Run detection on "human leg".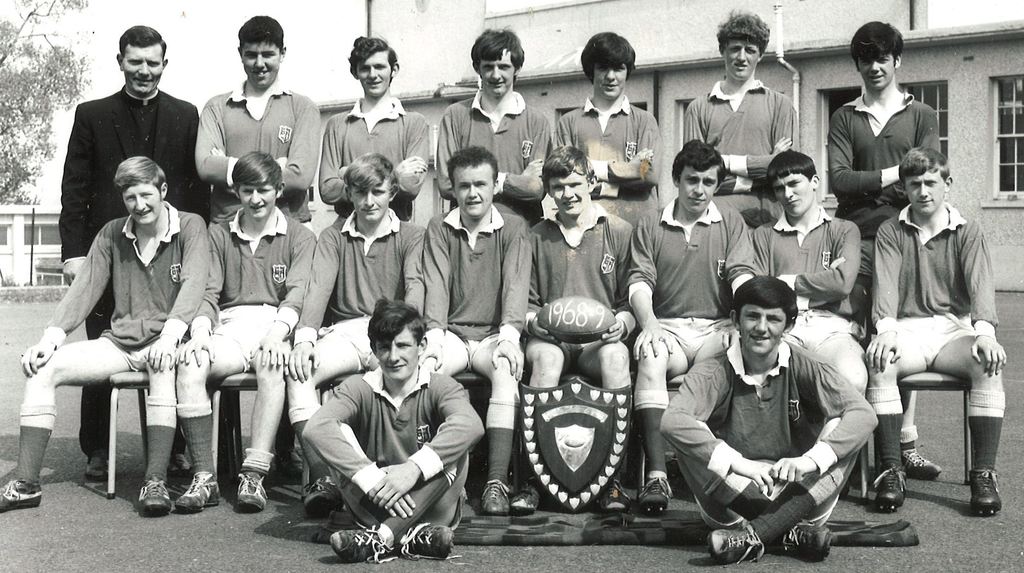
Result: [left=673, top=429, right=846, bottom=556].
